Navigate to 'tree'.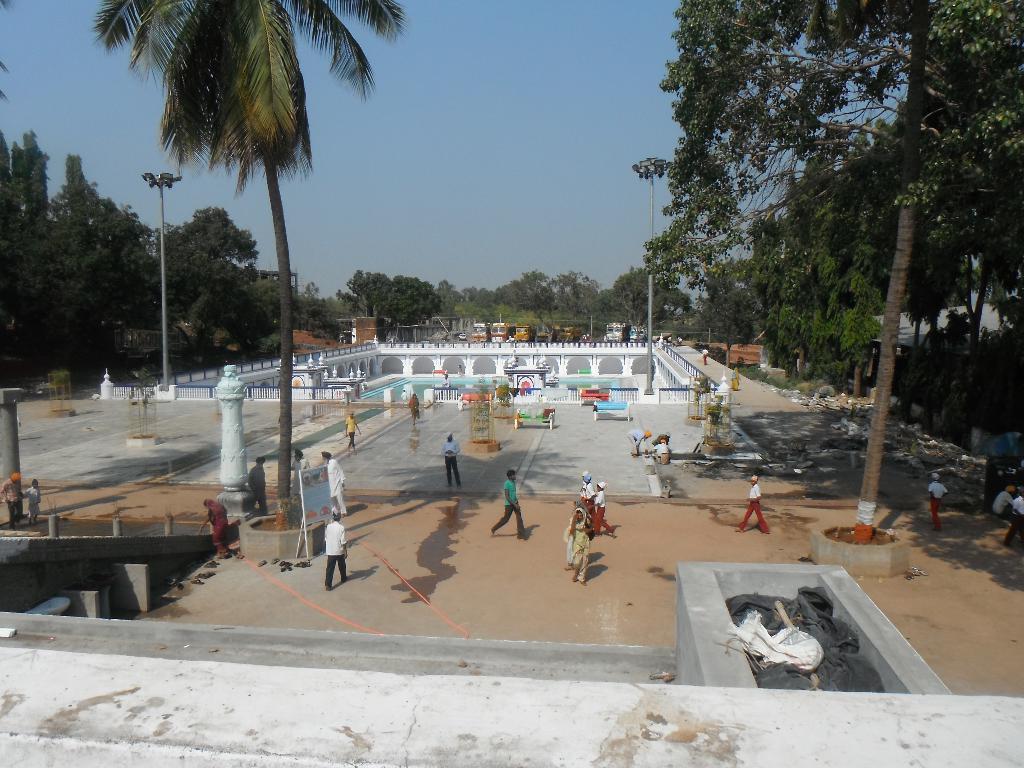
Navigation target: (825, 2, 927, 527).
